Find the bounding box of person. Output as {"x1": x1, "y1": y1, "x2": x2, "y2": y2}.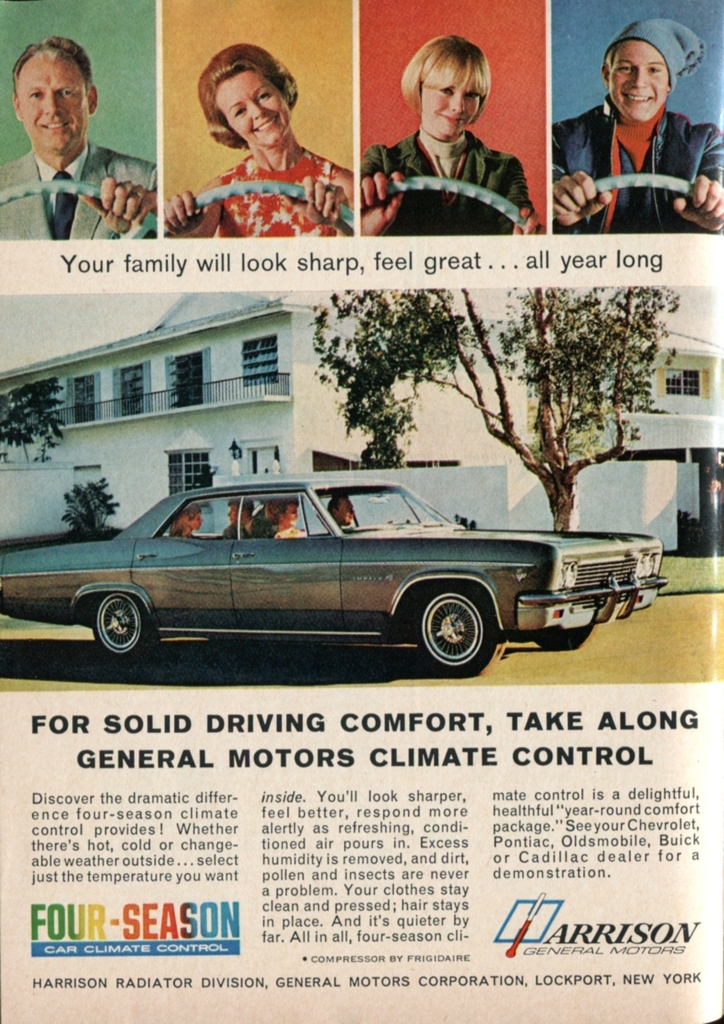
{"x1": 544, "y1": 11, "x2": 723, "y2": 230}.
